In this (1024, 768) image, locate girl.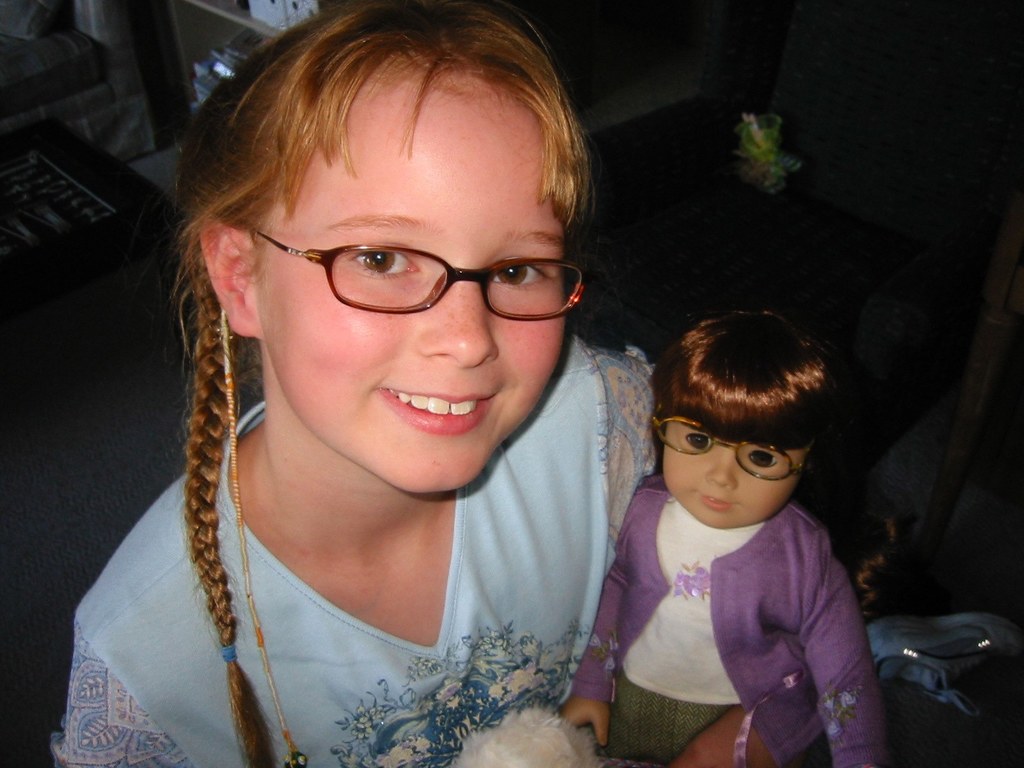
Bounding box: [563,311,883,767].
